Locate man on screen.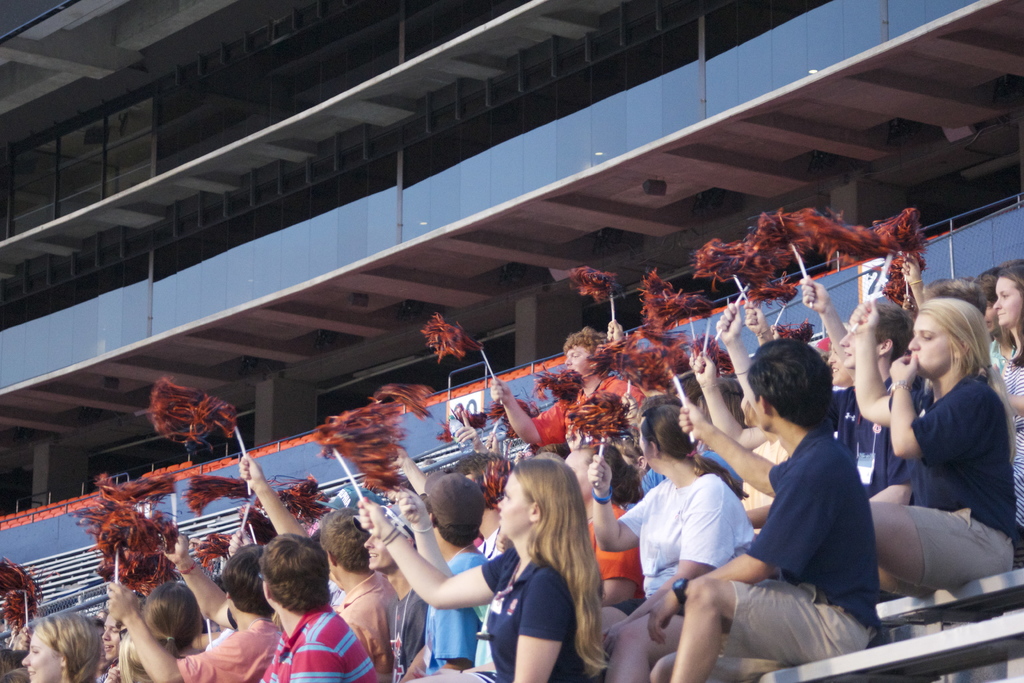
On screen at <box>257,536,378,682</box>.
